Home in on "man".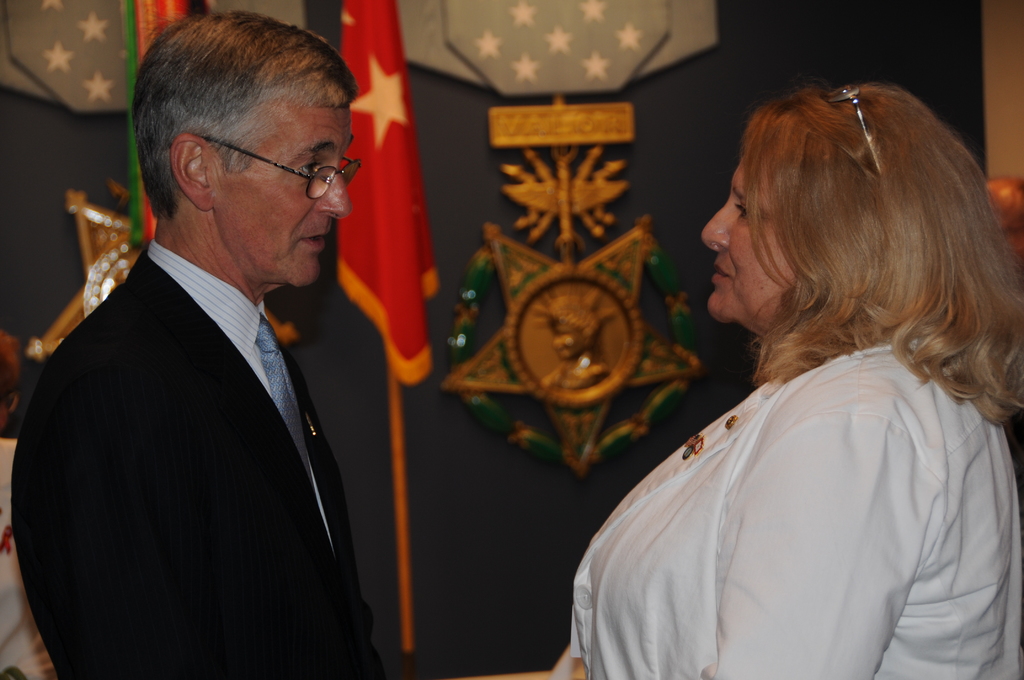
Homed in at bbox=[19, 43, 380, 679].
